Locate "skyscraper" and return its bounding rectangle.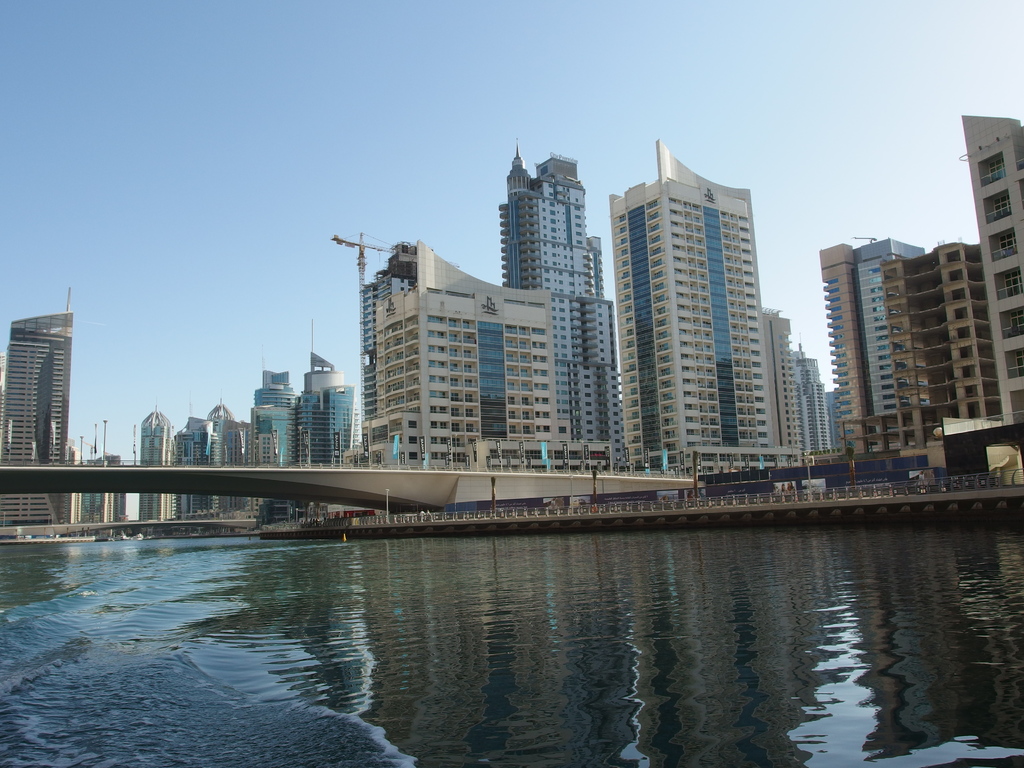
x1=138 y1=401 x2=175 y2=526.
